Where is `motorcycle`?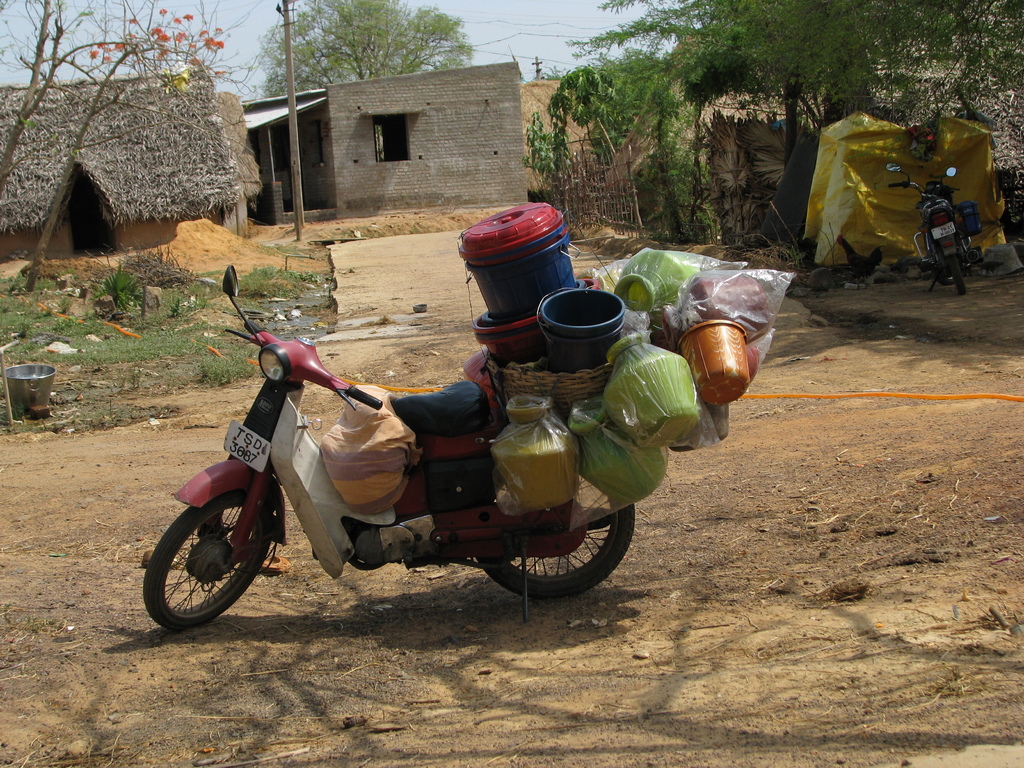
<region>890, 163, 988, 302</region>.
